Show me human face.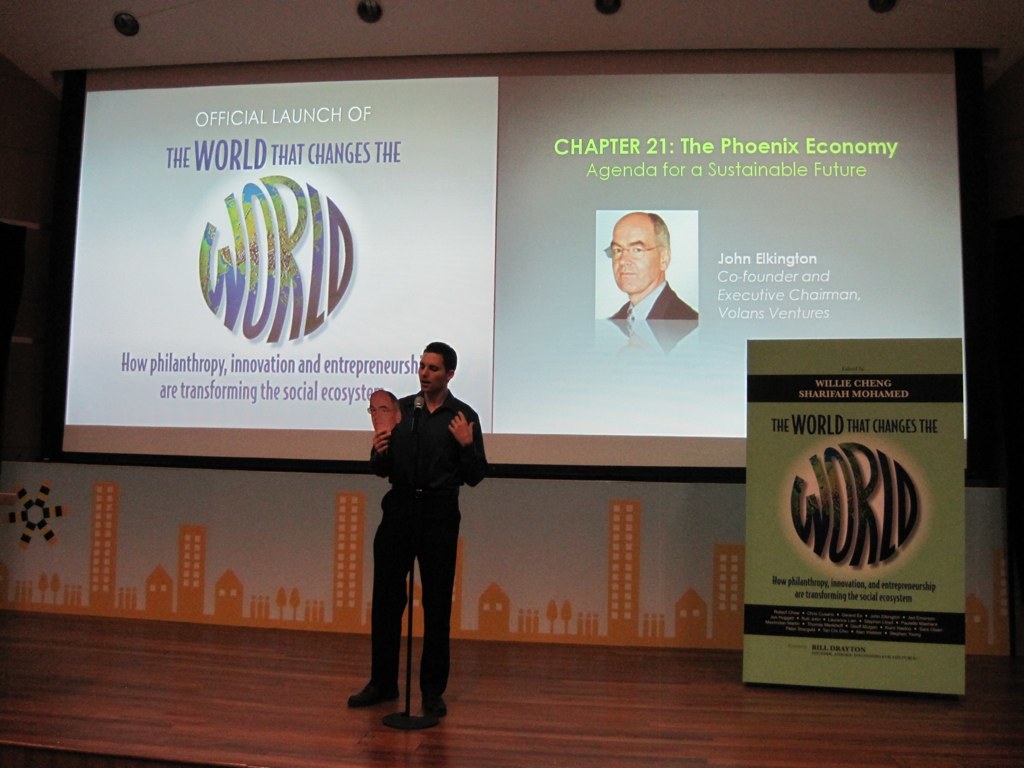
human face is here: left=418, top=349, right=448, bottom=389.
